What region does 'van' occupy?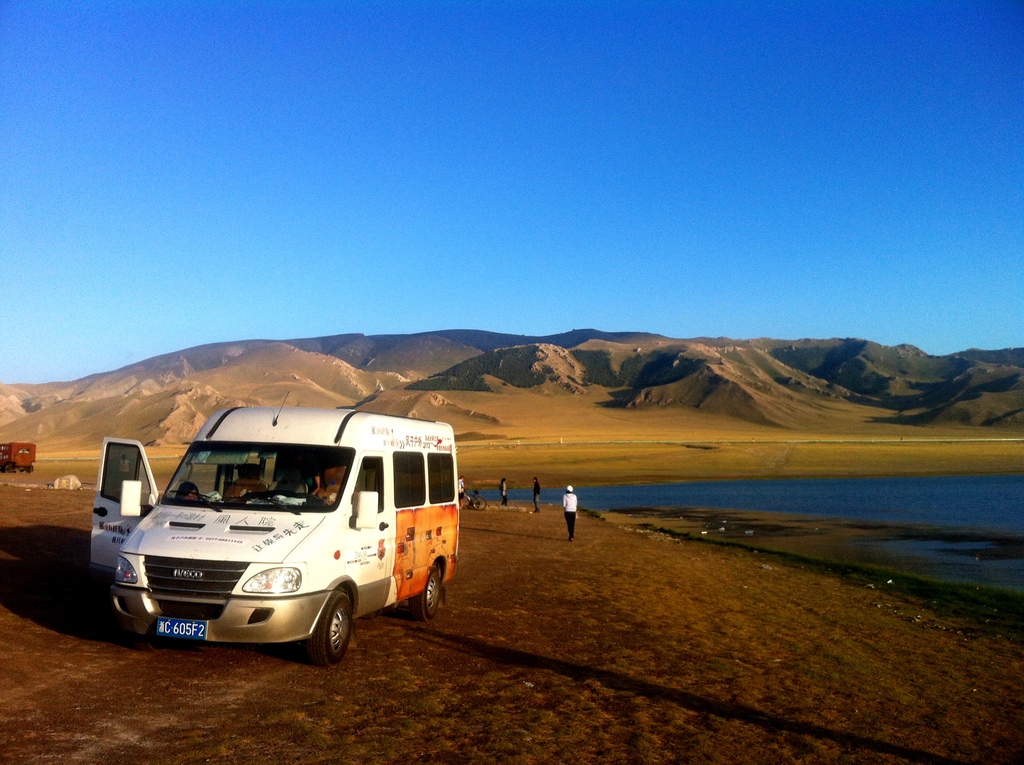
x1=90, y1=387, x2=460, y2=668.
